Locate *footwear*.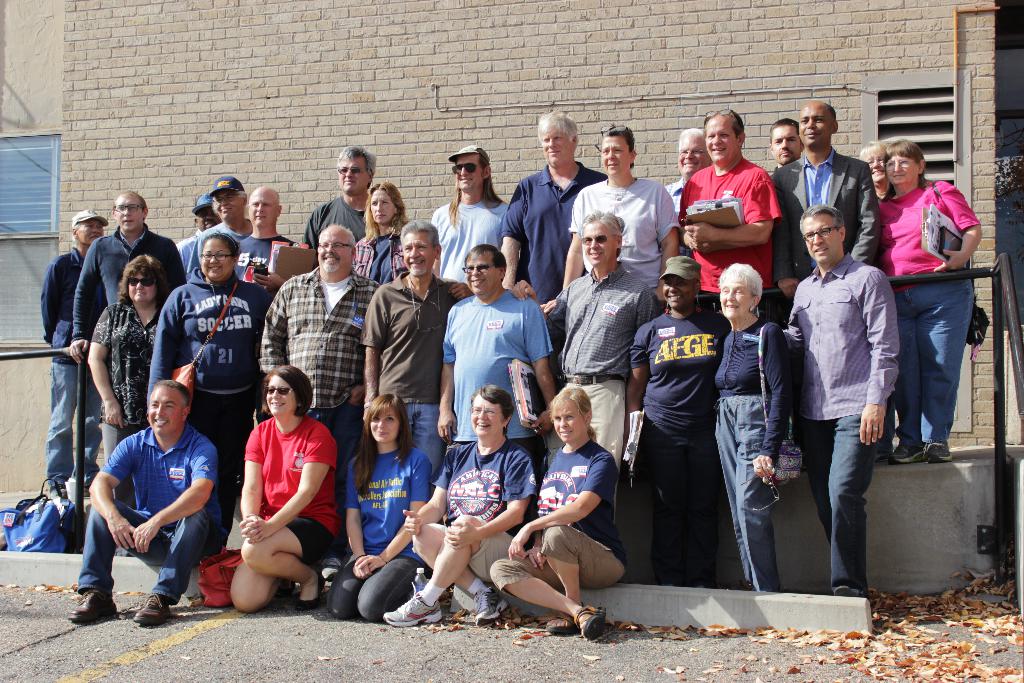
Bounding box: select_region(385, 575, 445, 626).
